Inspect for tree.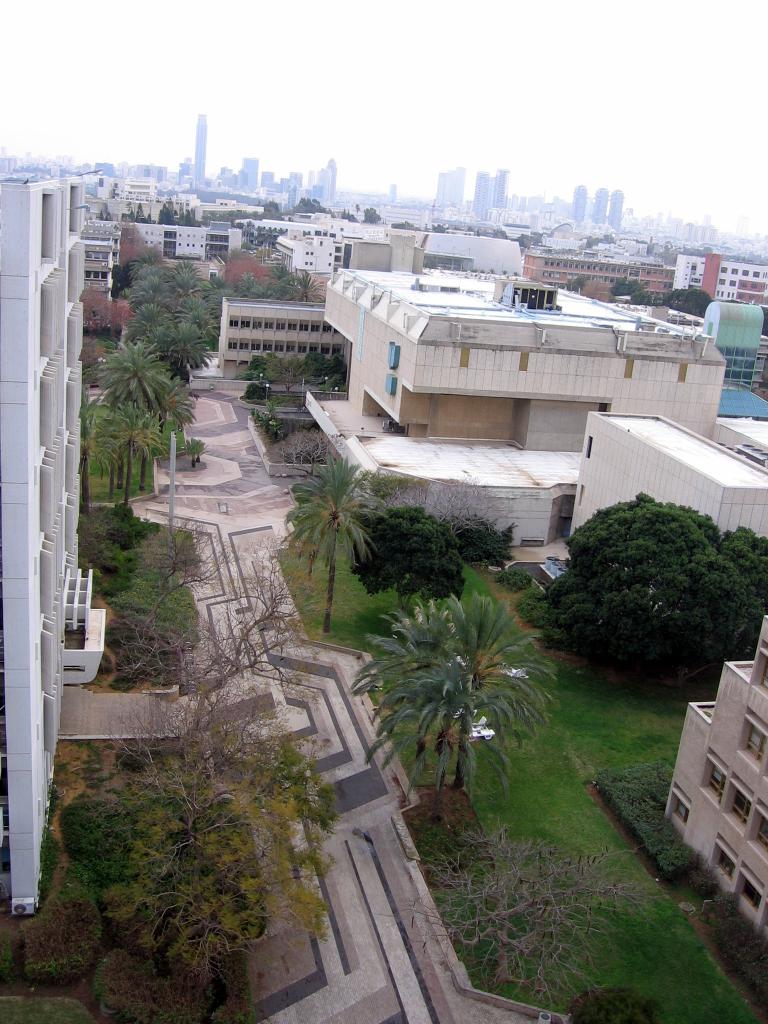
Inspection: 81,772,284,956.
